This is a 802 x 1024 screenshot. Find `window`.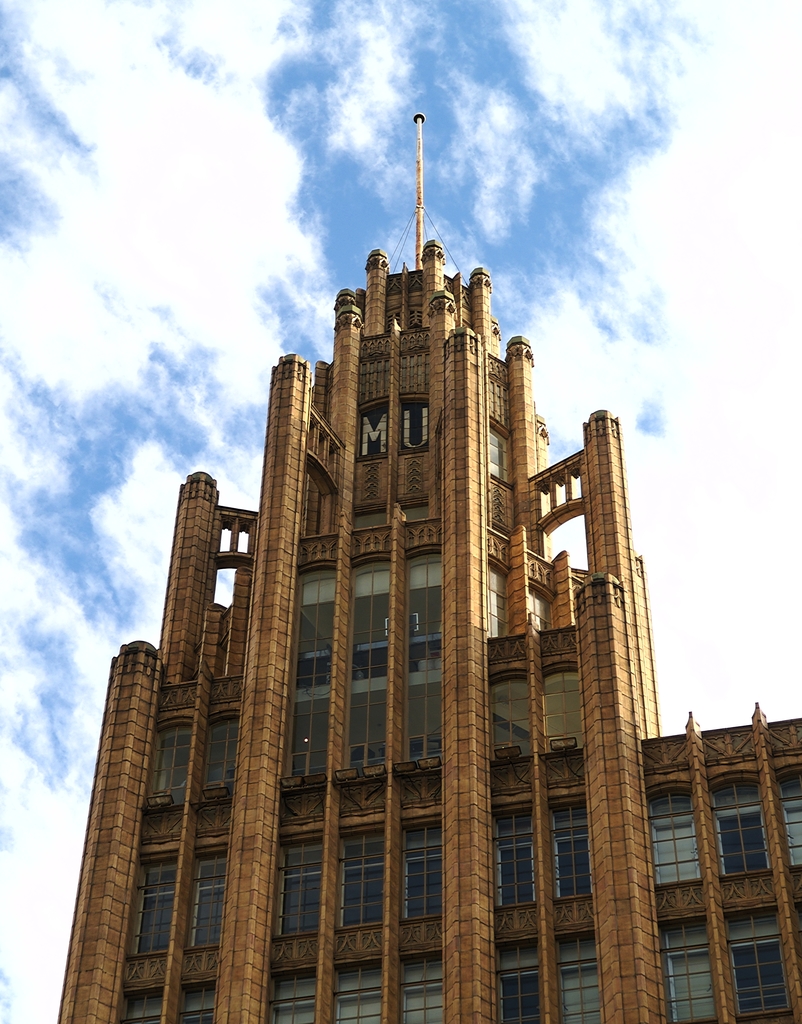
Bounding box: BBox(528, 578, 565, 629).
